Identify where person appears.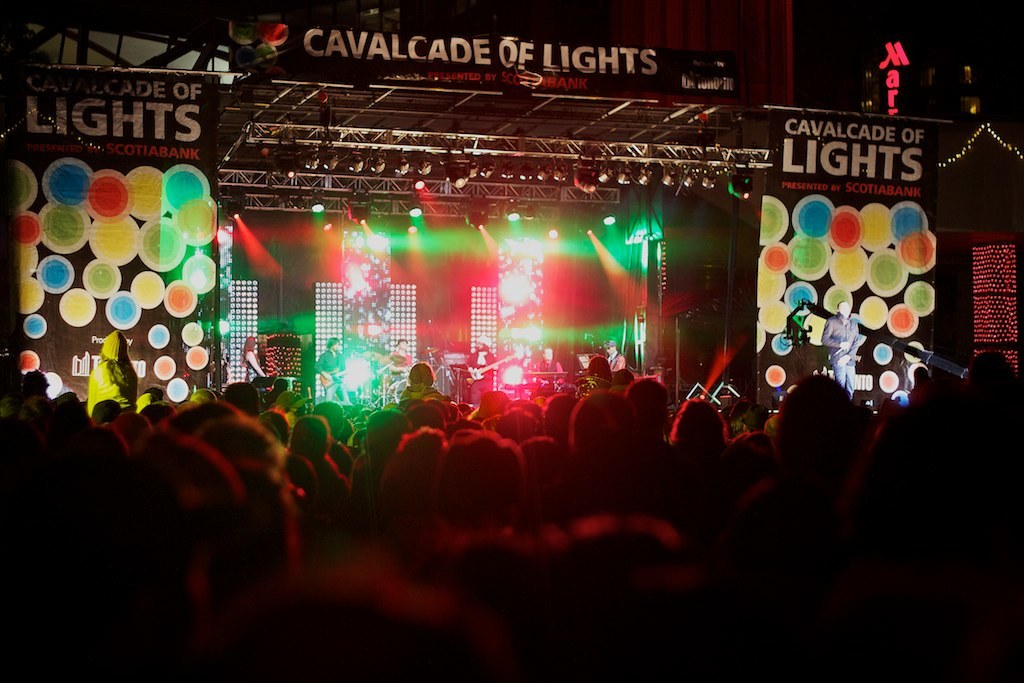
Appears at select_region(468, 332, 496, 396).
